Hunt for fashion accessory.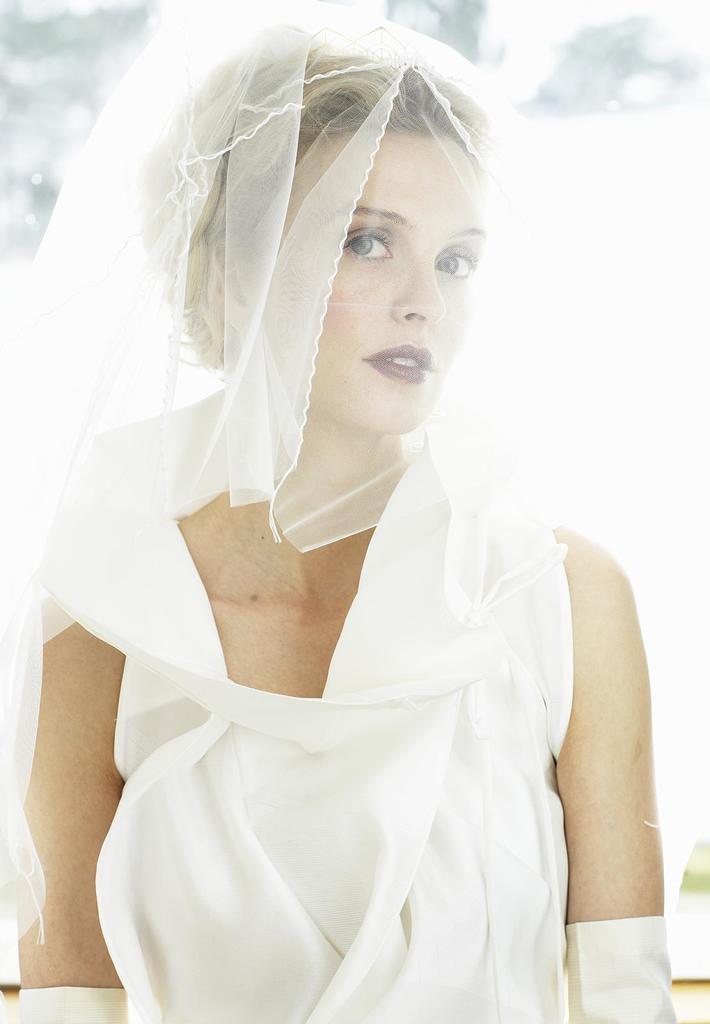
Hunted down at (0,0,590,955).
